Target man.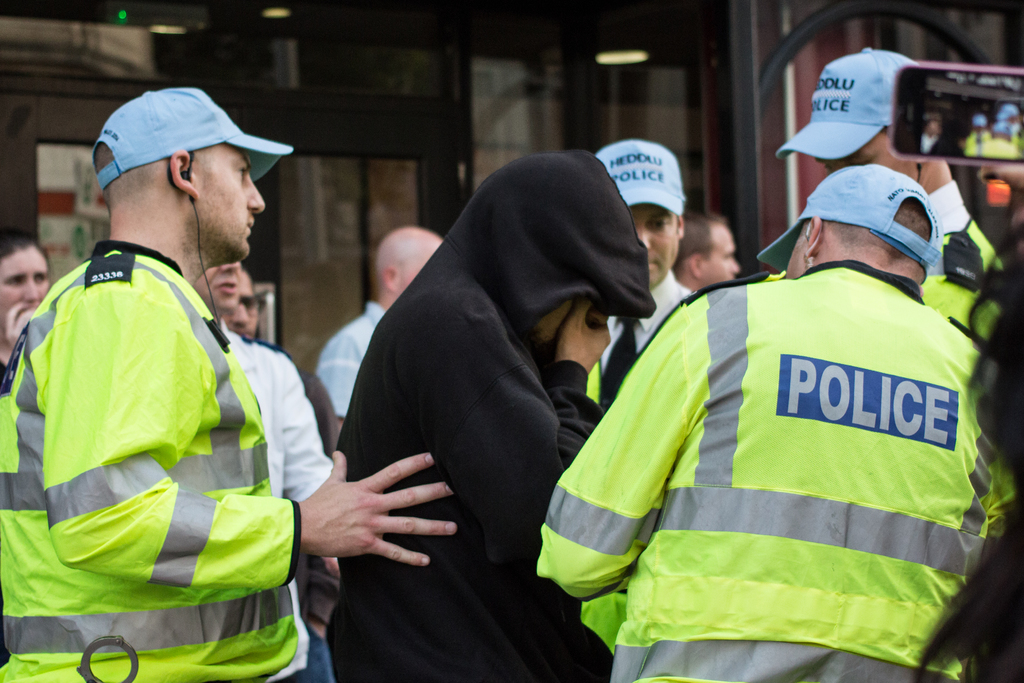
Target region: {"x1": 0, "y1": 81, "x2": 452, "y2": 682}.
